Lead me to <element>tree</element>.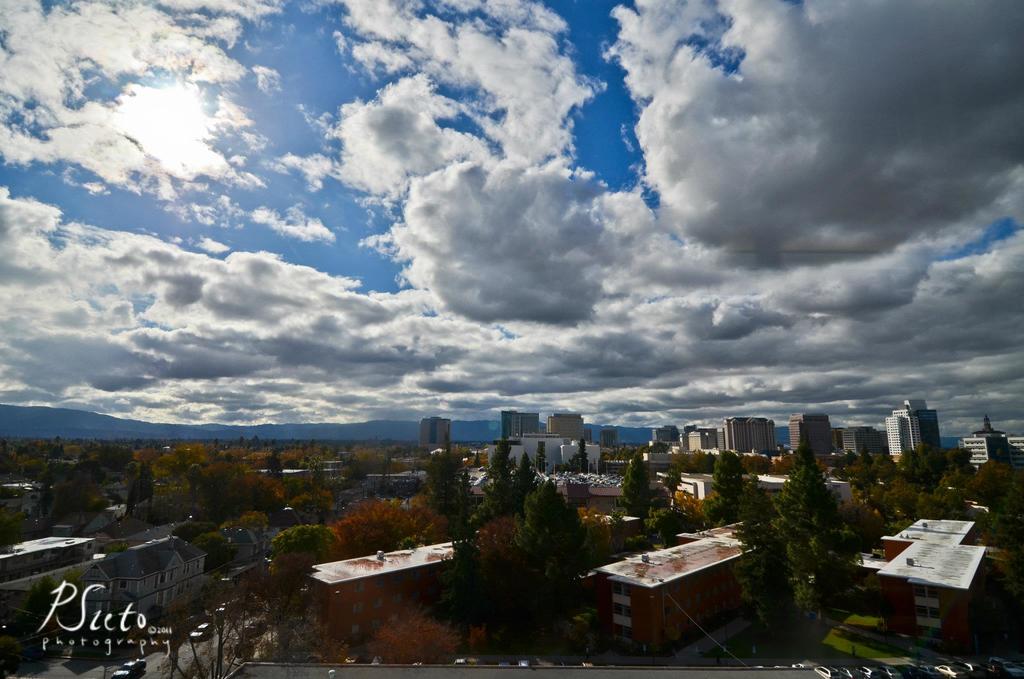
Lead to [657,466,689,507].
